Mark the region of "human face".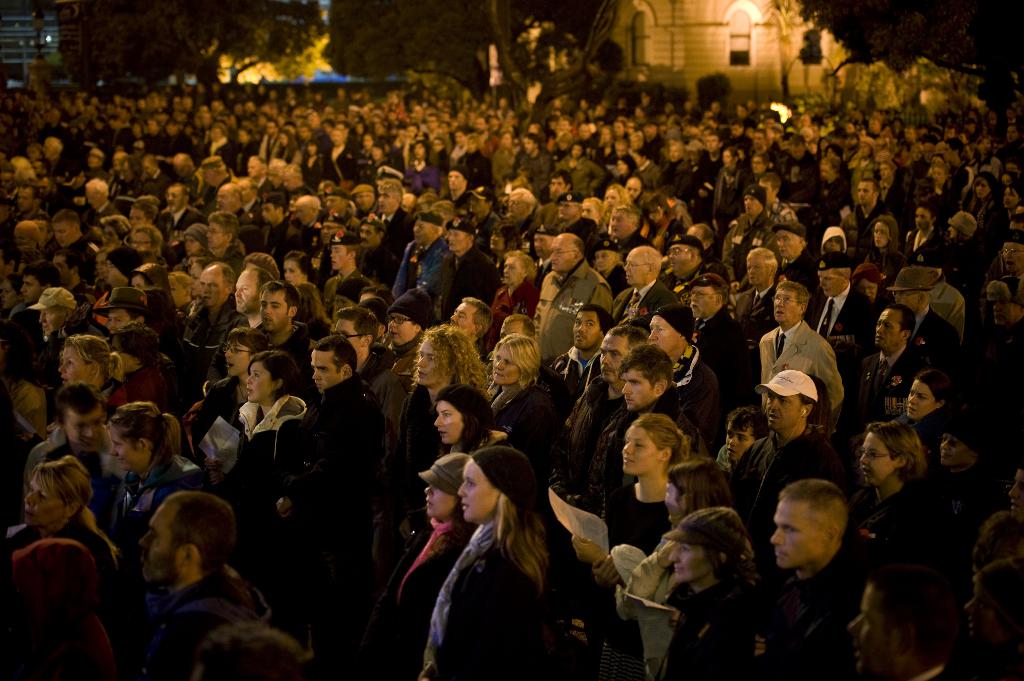
Region: box=[627, 179, 638, 198].
